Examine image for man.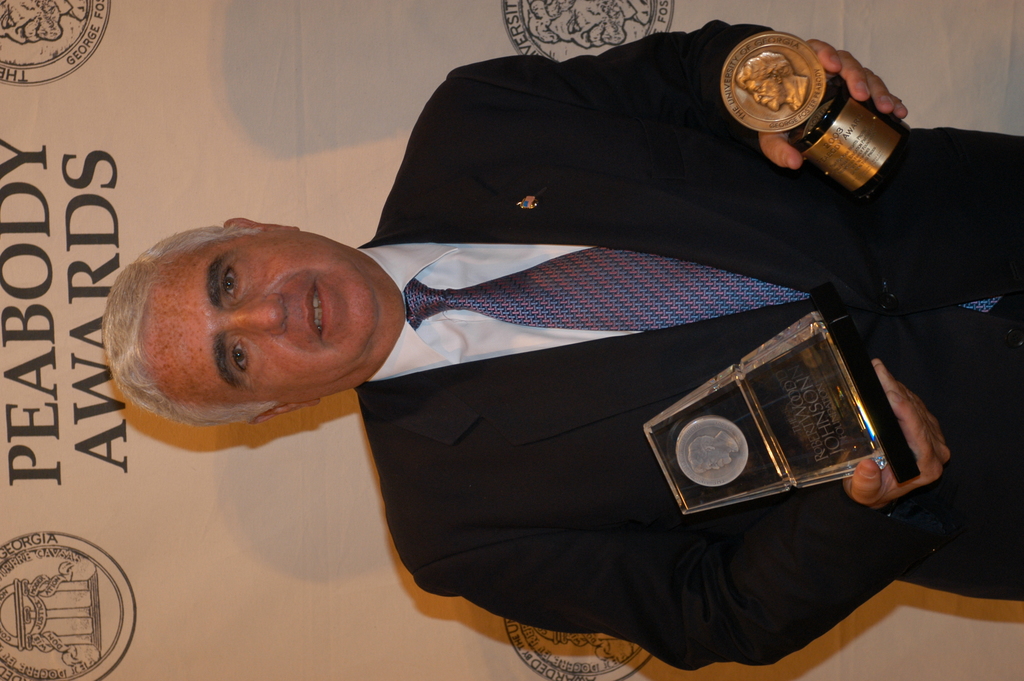
Examination result: select_region(201, 36, 982, 625).
